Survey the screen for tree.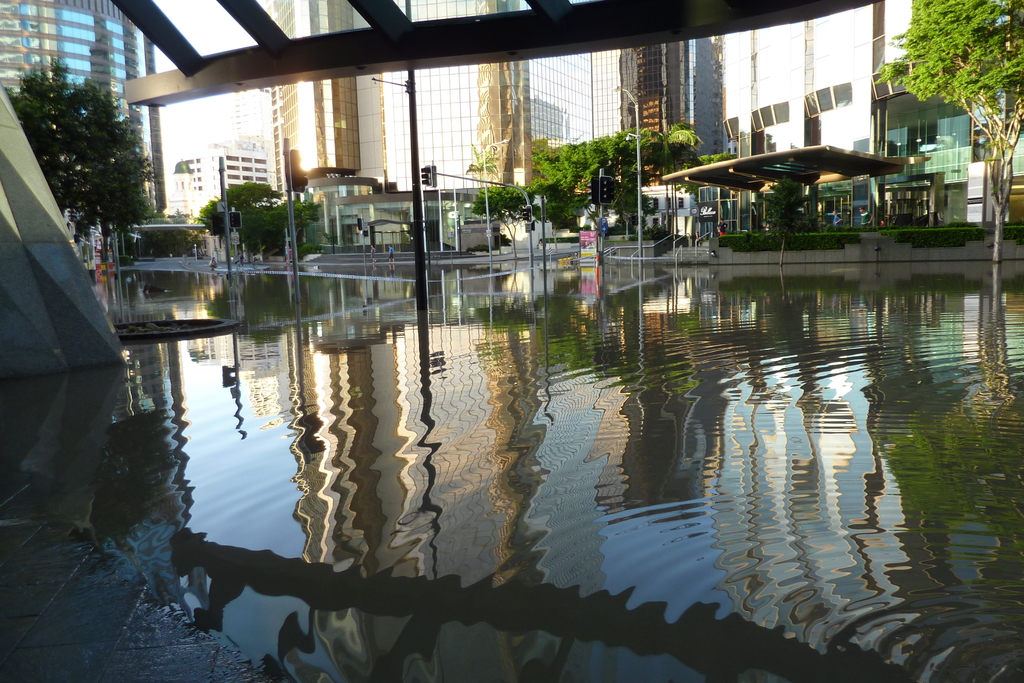
Survey found: <bbox>189, 197, 239, 236</bbox>.
